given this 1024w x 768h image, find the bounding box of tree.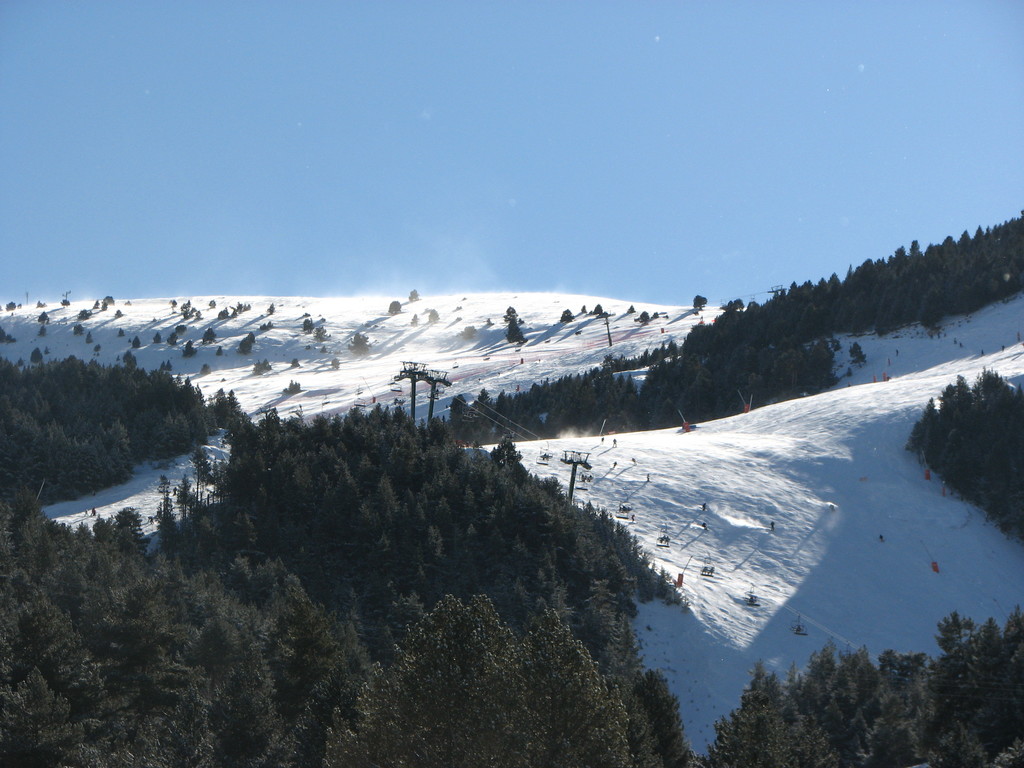
569:582:648:767.
